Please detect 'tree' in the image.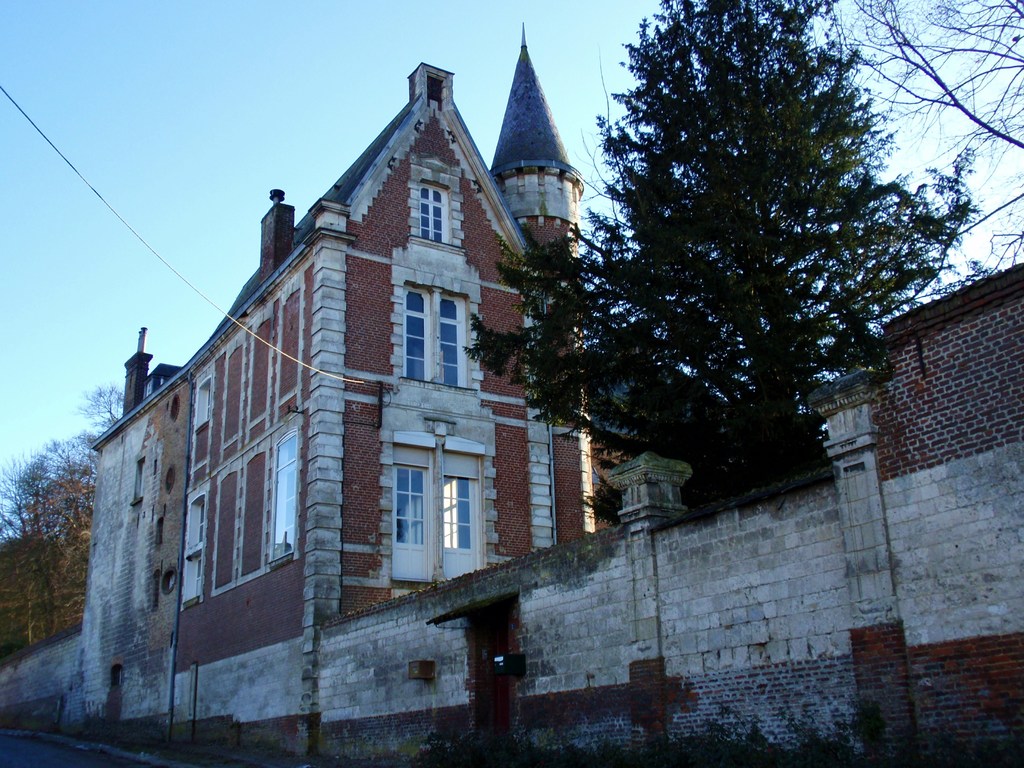
{"x1": 460, "y1": 0, "x2": 986, "y2": 524}.
